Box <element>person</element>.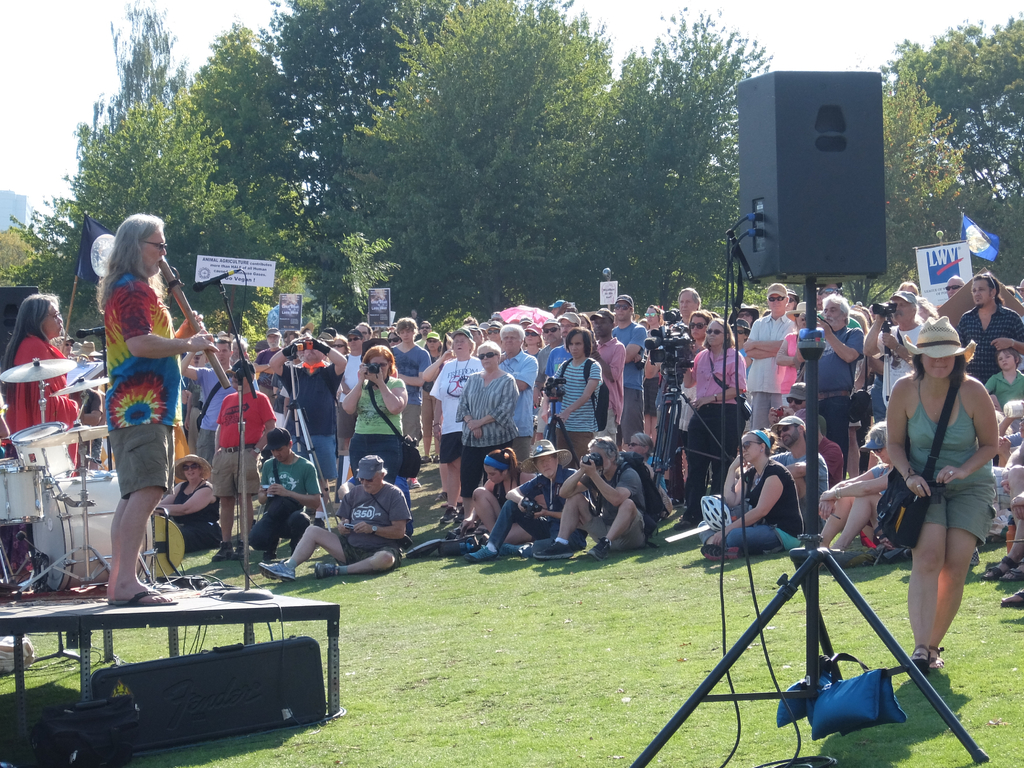
x1=380 y1=319 x2=426 y2=443.
